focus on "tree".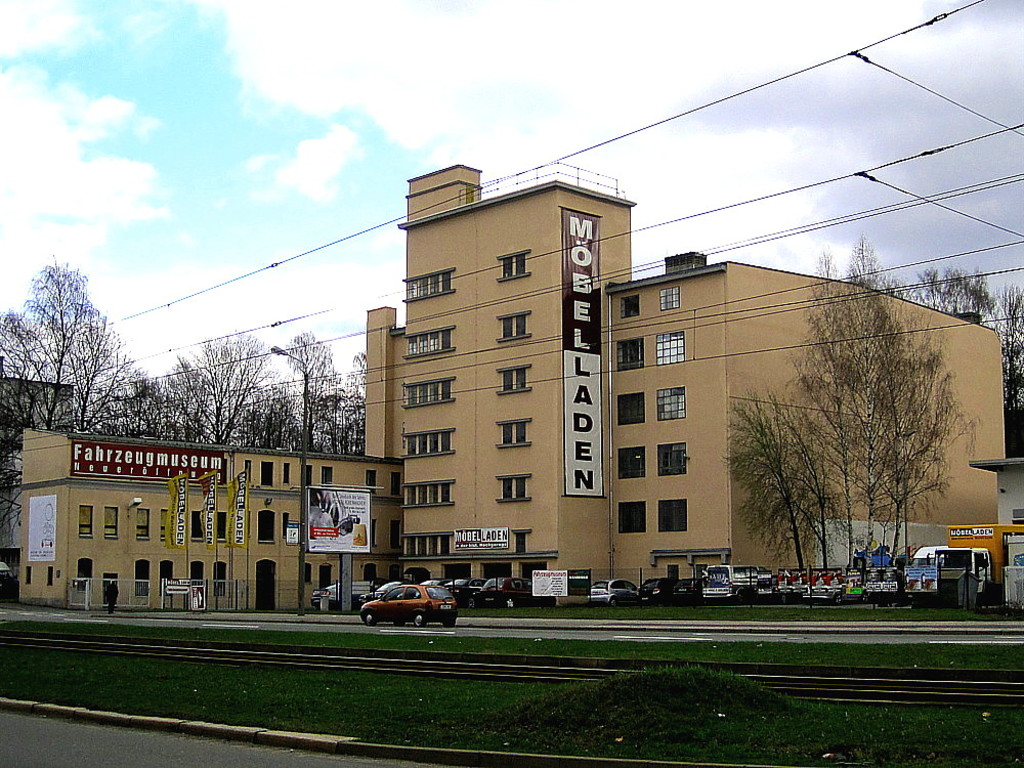
Focused at 783,228,983,589.
